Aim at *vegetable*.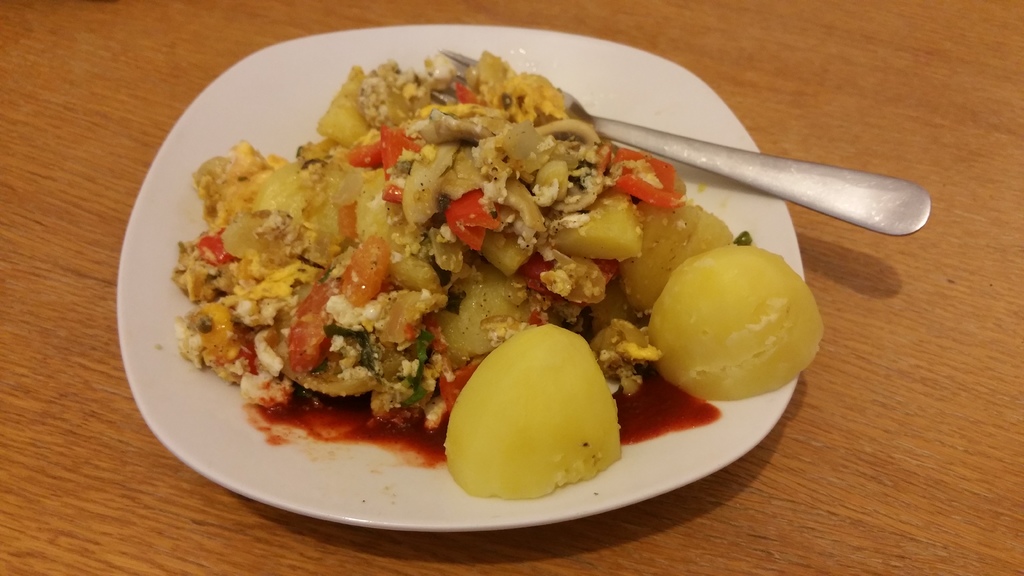
Aimed at 606 145 687 210.
